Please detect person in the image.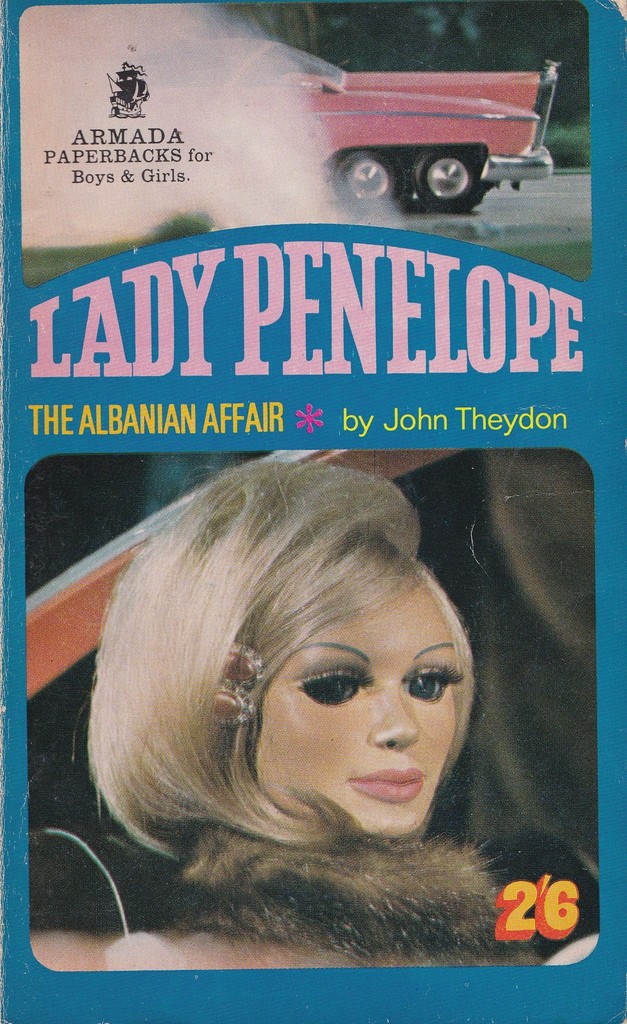
box=[76, 451, 599, 975].
